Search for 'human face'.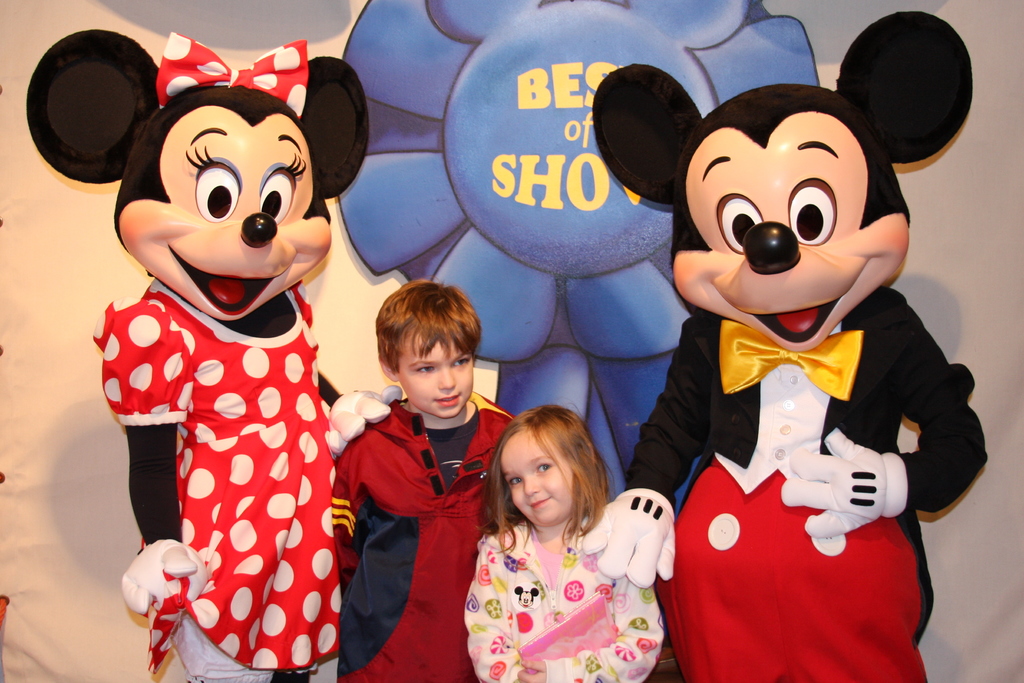
Found at BBox(396, 337, 476, 427).
